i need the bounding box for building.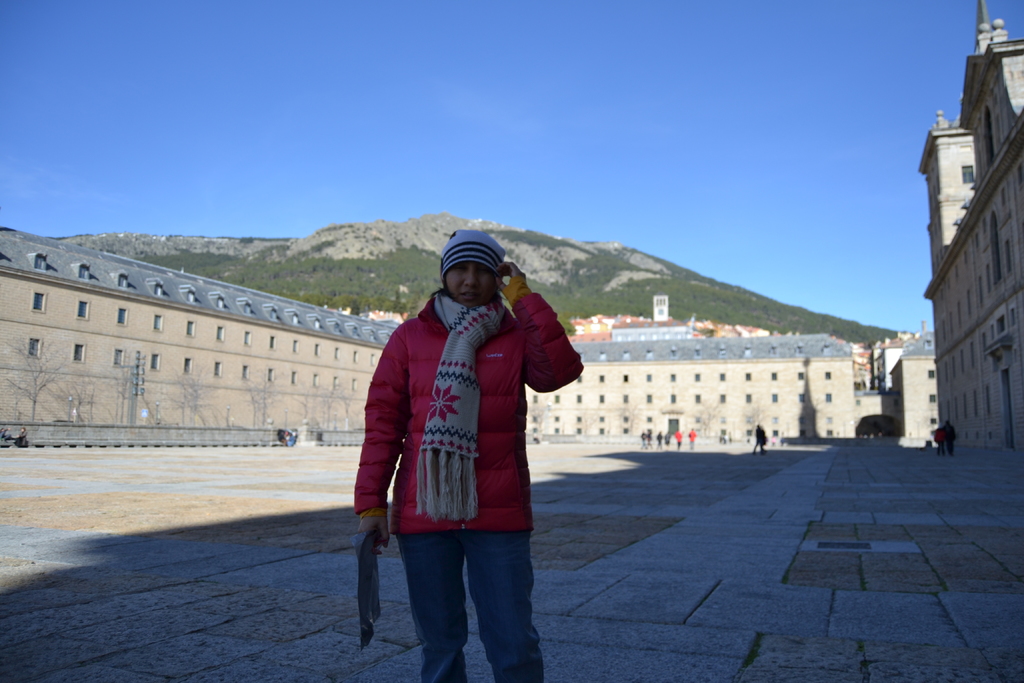
Here it is: [0, 221, 401, 451].
